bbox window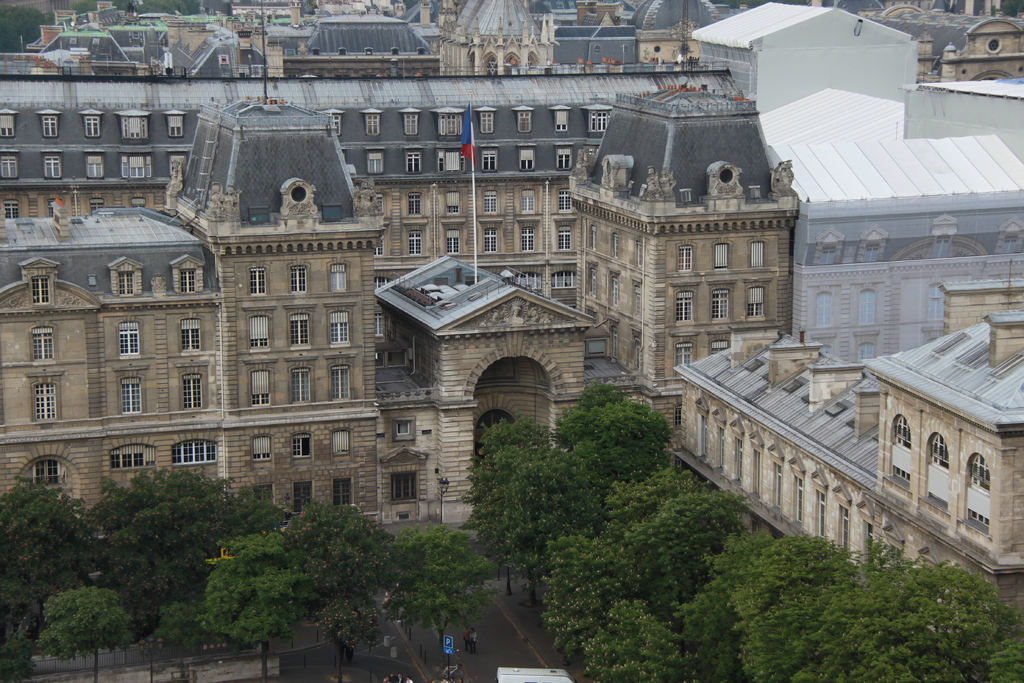
region(4, 200, 22, 218)
